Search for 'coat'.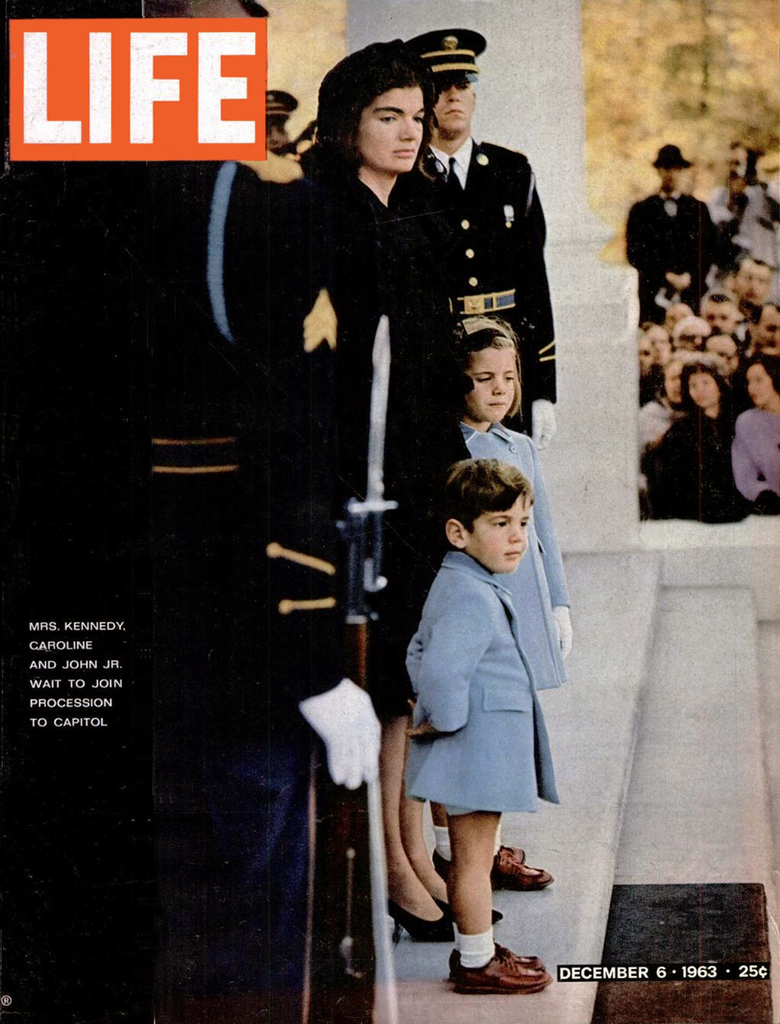
Found at BBox(731, 153, 759, 184).
